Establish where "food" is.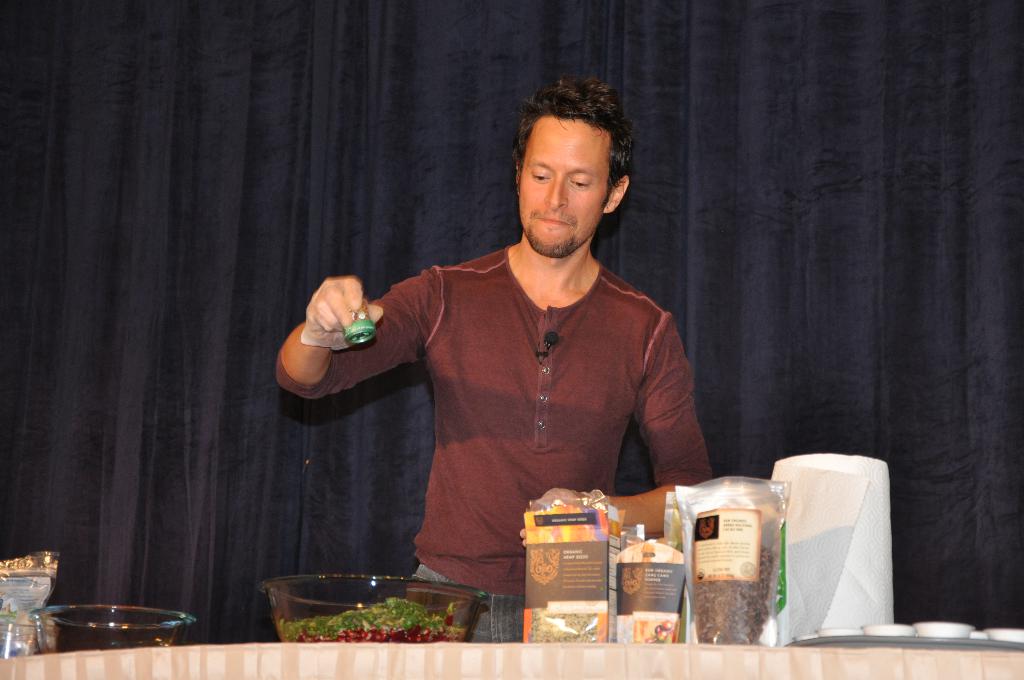
Established at bbox(641, 619, 681, 647).
